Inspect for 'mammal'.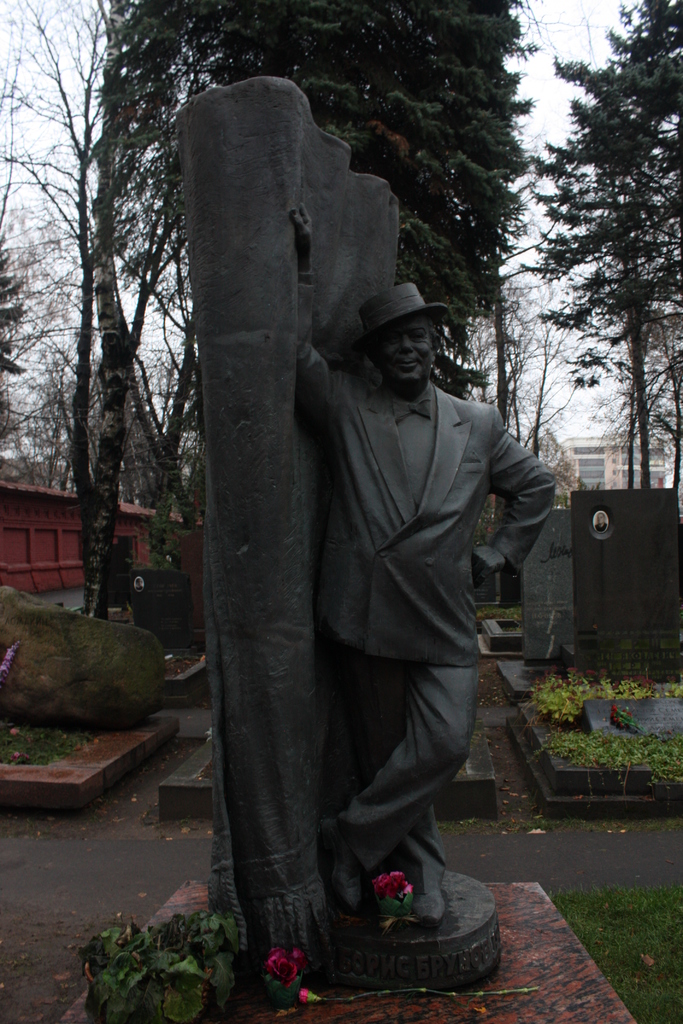
Inspection: [left=286, top=194, right=554, bottom=923].
